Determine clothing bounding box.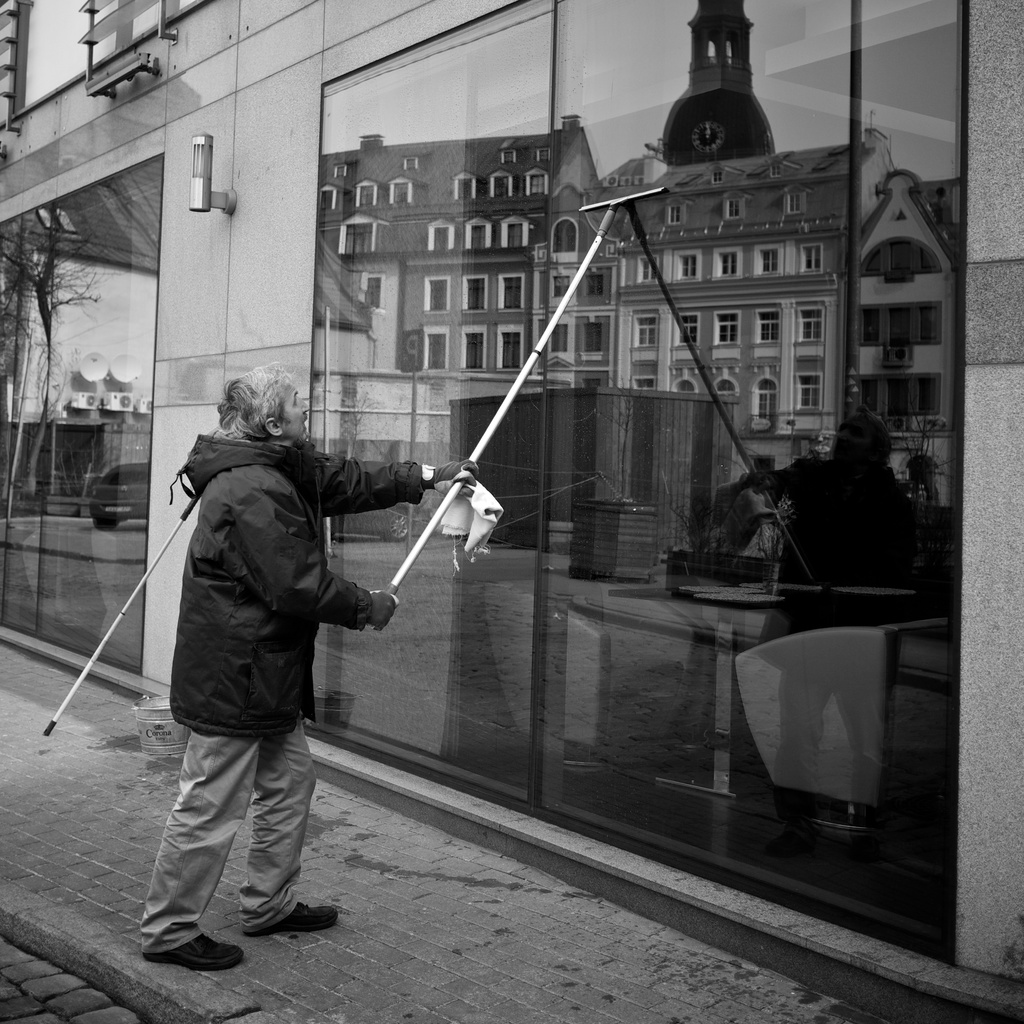
Determined: l=148, t=332, r=396, b=950.
